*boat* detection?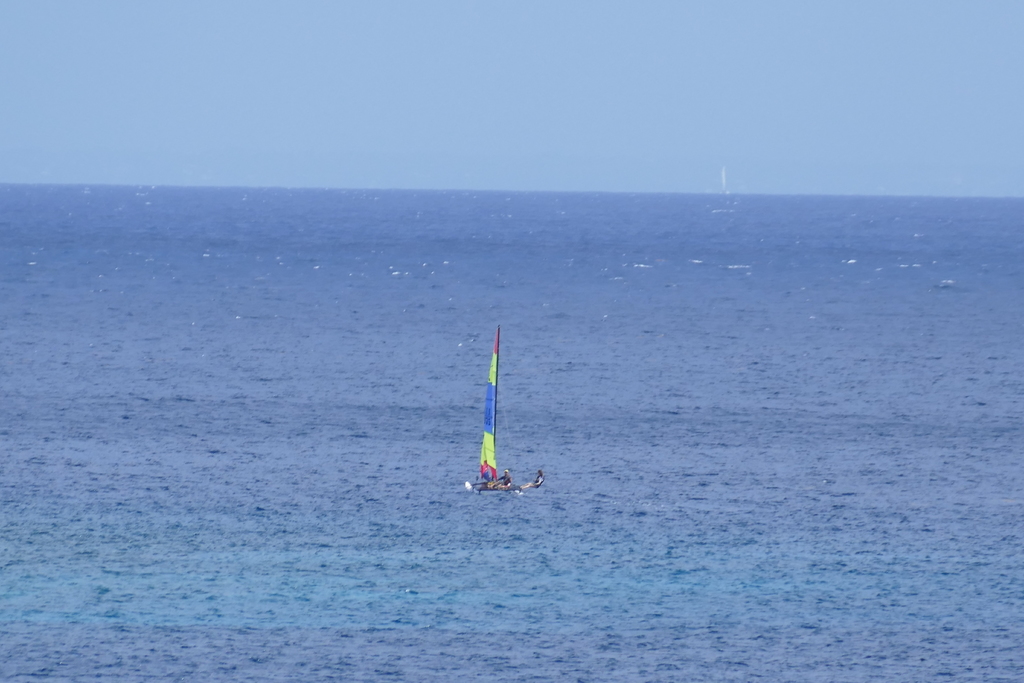
l=457, t=336, r=547, b=513
